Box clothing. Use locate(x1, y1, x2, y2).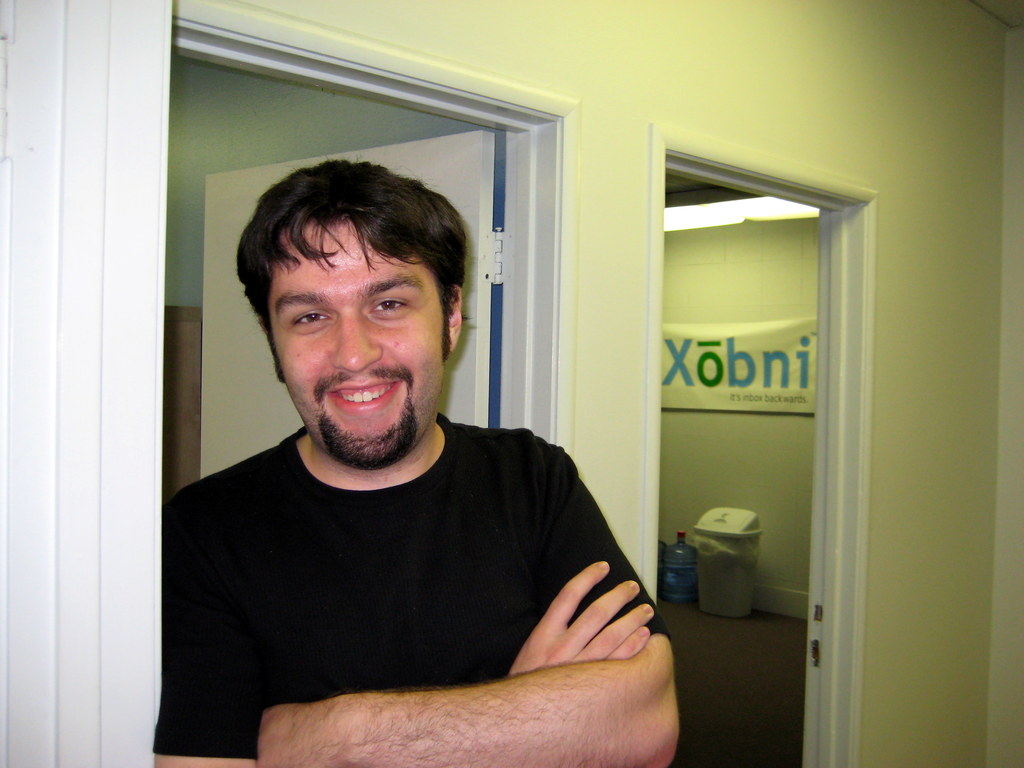
locate(162, 355, 680, 751).
